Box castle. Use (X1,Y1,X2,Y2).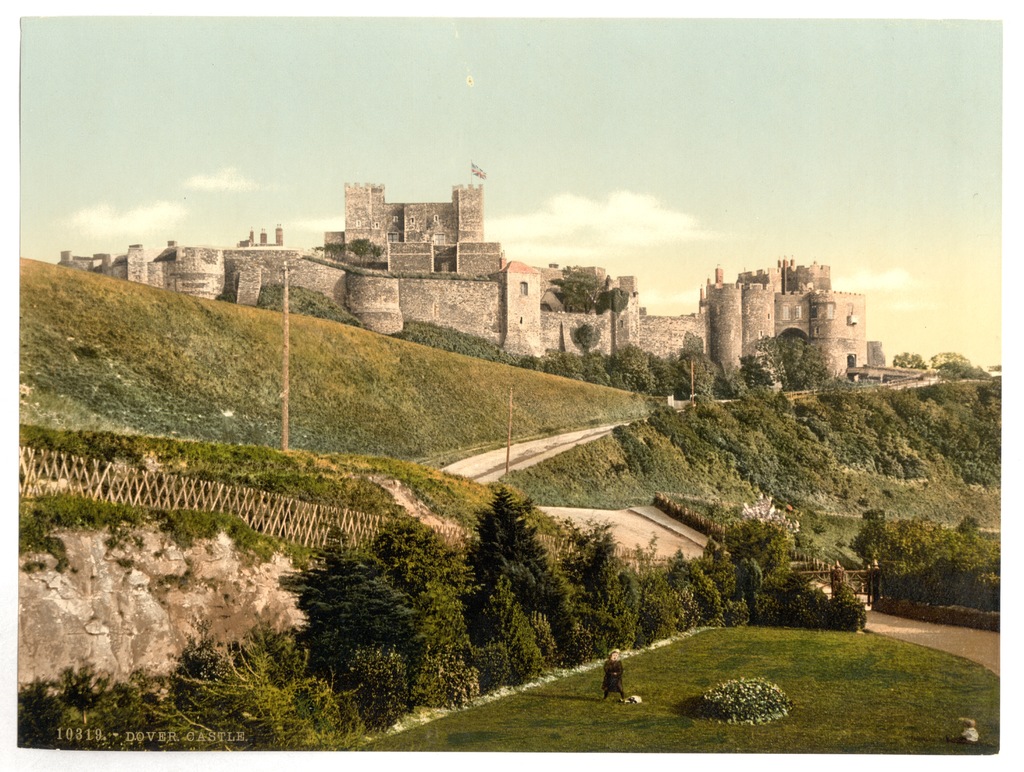
(164,152,895,399).
